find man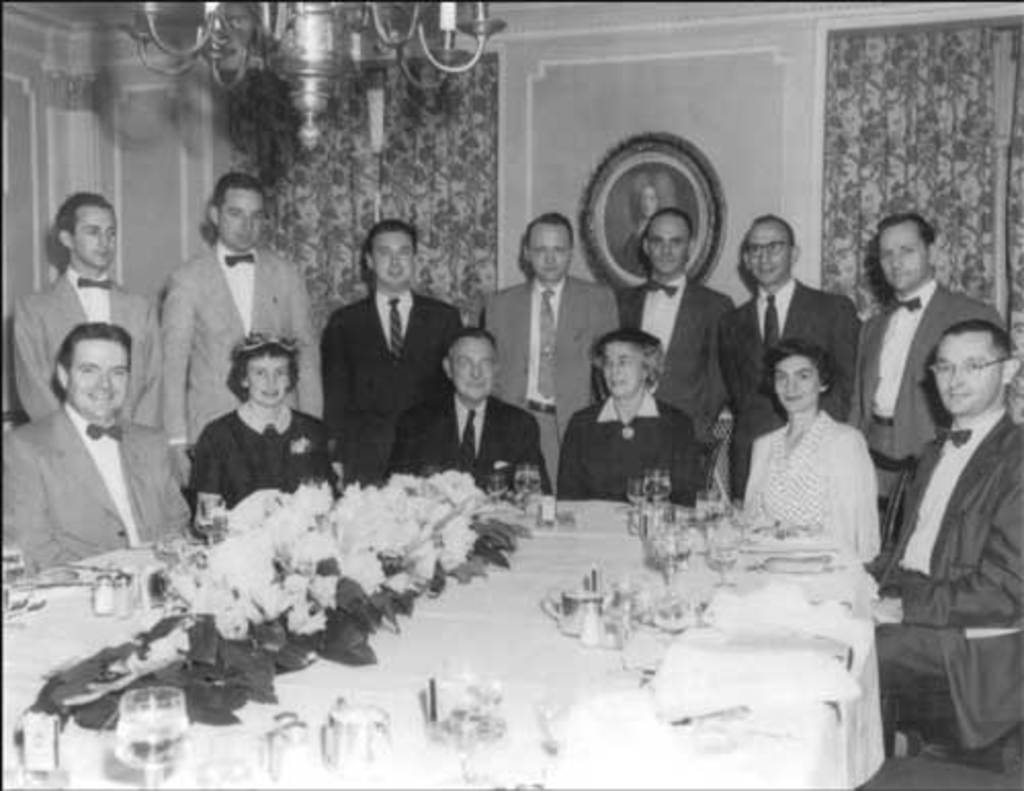
{"x1": 14, "y1": 193, "x2": 162, "y2": 424}
